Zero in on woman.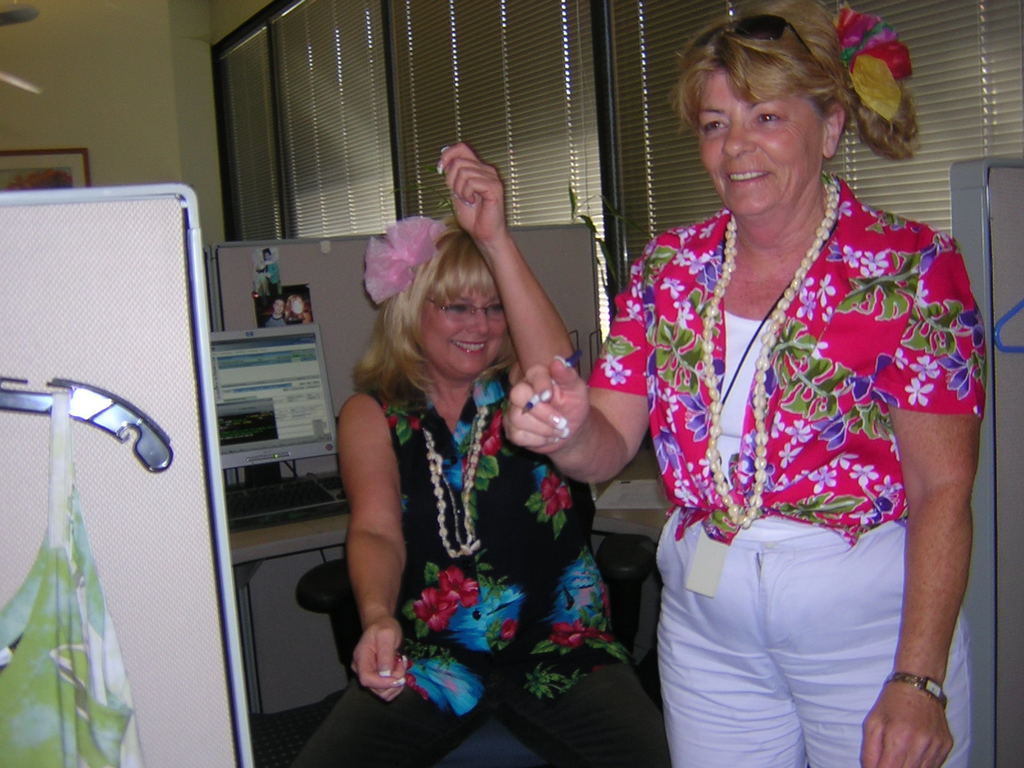
Zeroed in: (x1=324, y1=144, x2=610, y2=736).
